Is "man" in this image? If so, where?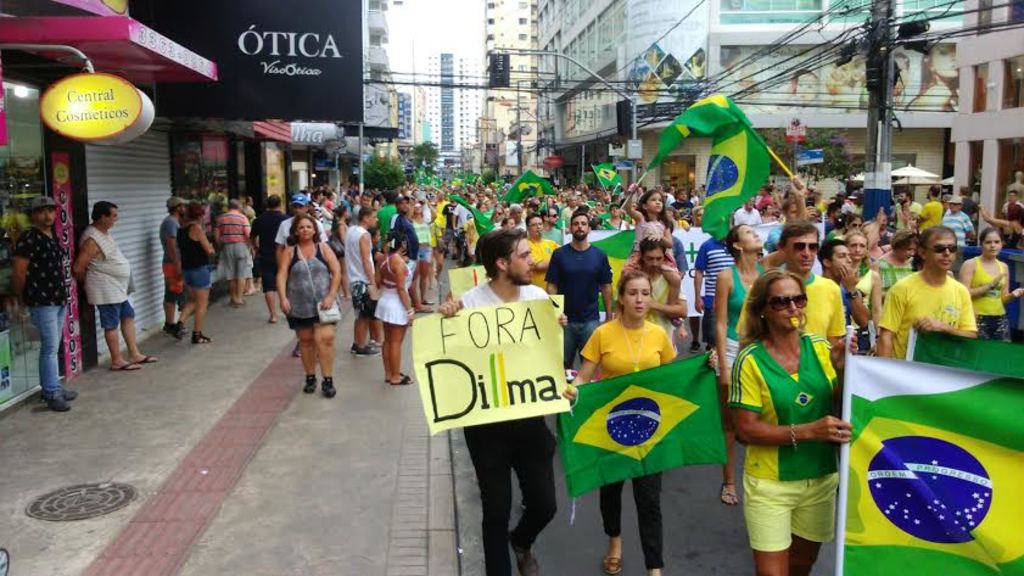
Yes, at <box>919,188,942,233</box>.
